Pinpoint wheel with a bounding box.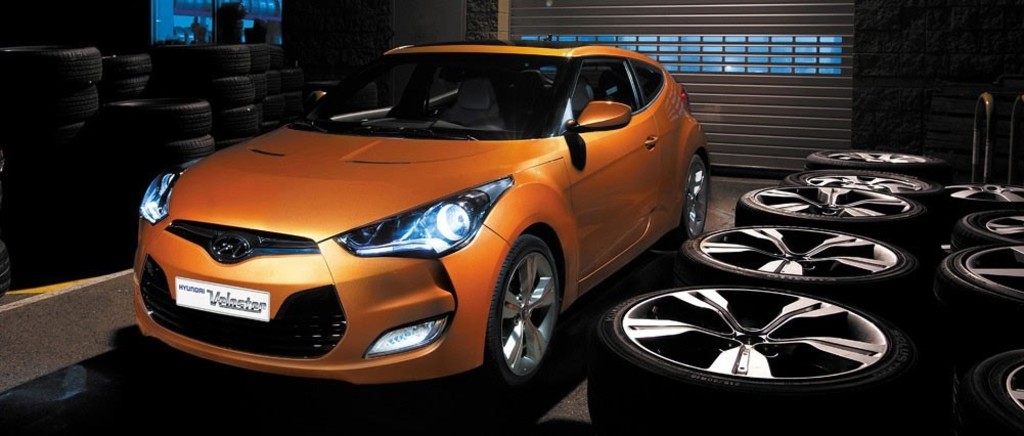
rect(0, 242, 11, 295).
